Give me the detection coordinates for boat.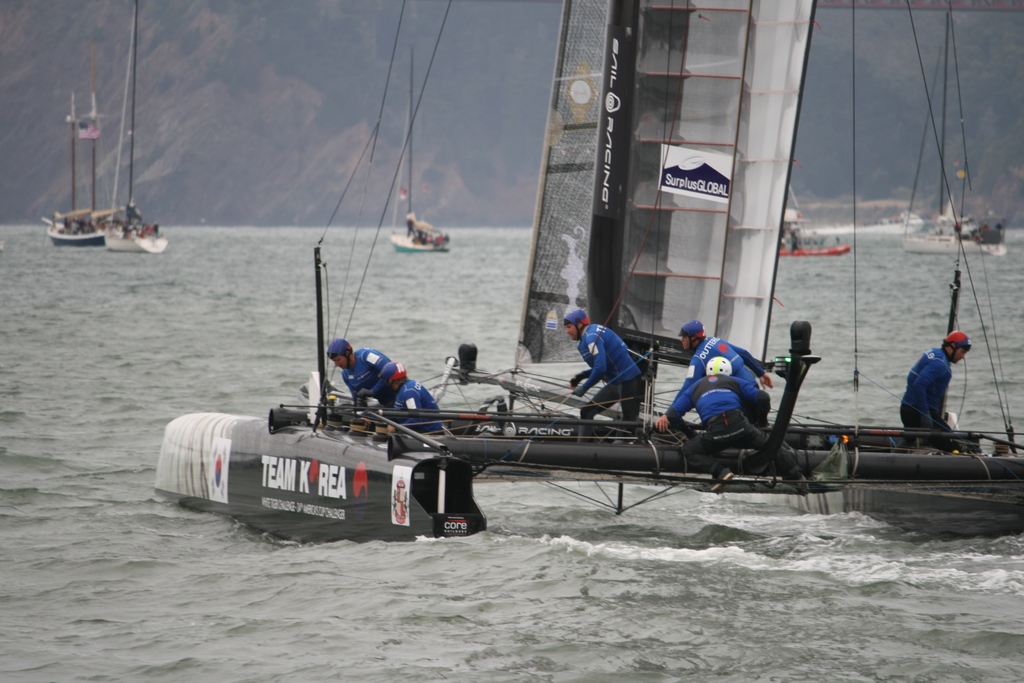
[47, 39, 115, 242].
